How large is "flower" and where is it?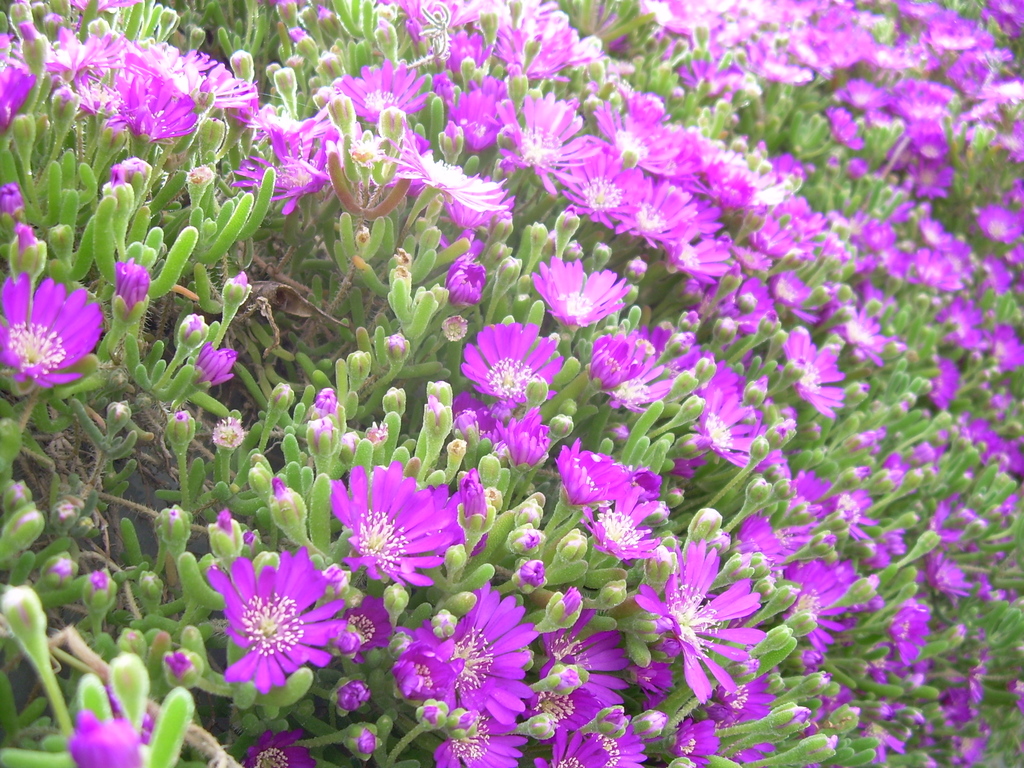
Bounding box: [456, 465, 500, 534].
